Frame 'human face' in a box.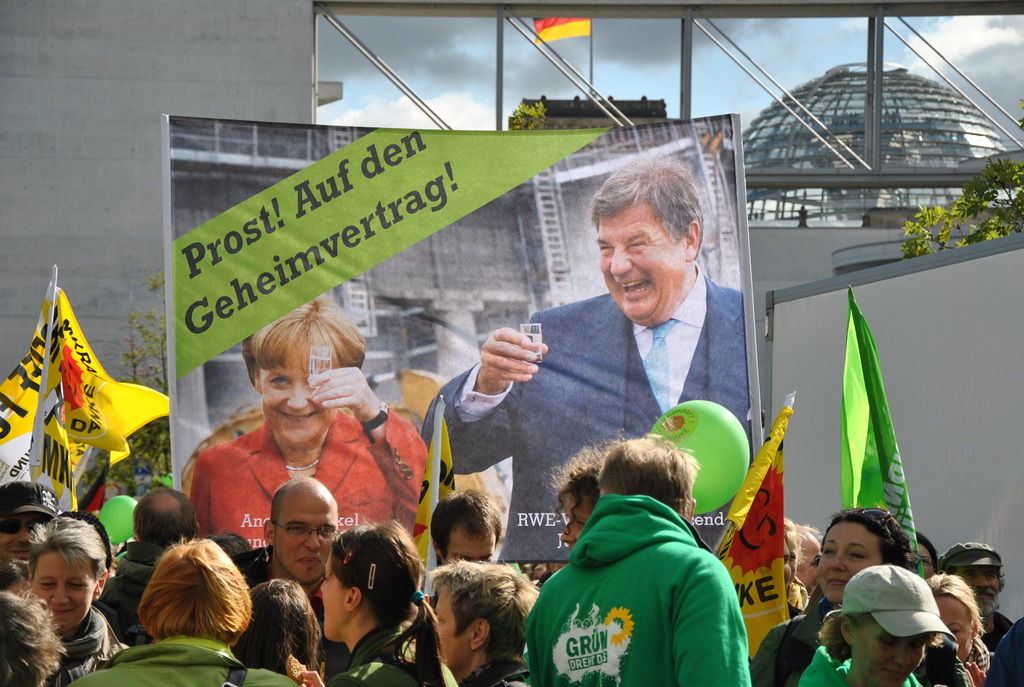
(left=272, top=488, right=335, bottom=583).
